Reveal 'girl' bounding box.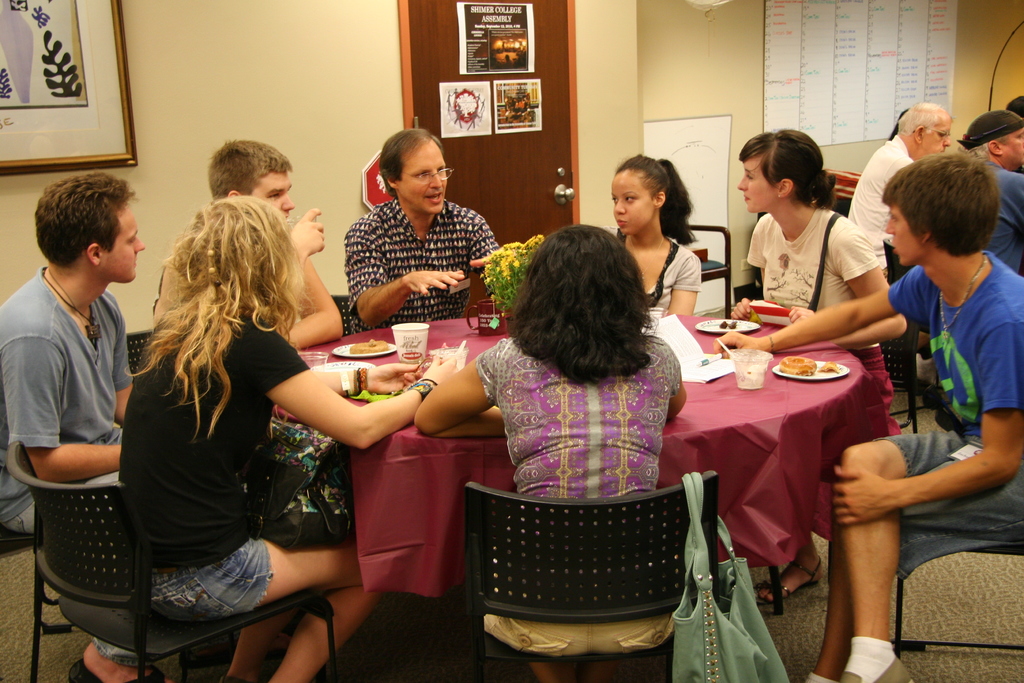
Revealed: x1=410 y1=223 x2=689 y2=655.
